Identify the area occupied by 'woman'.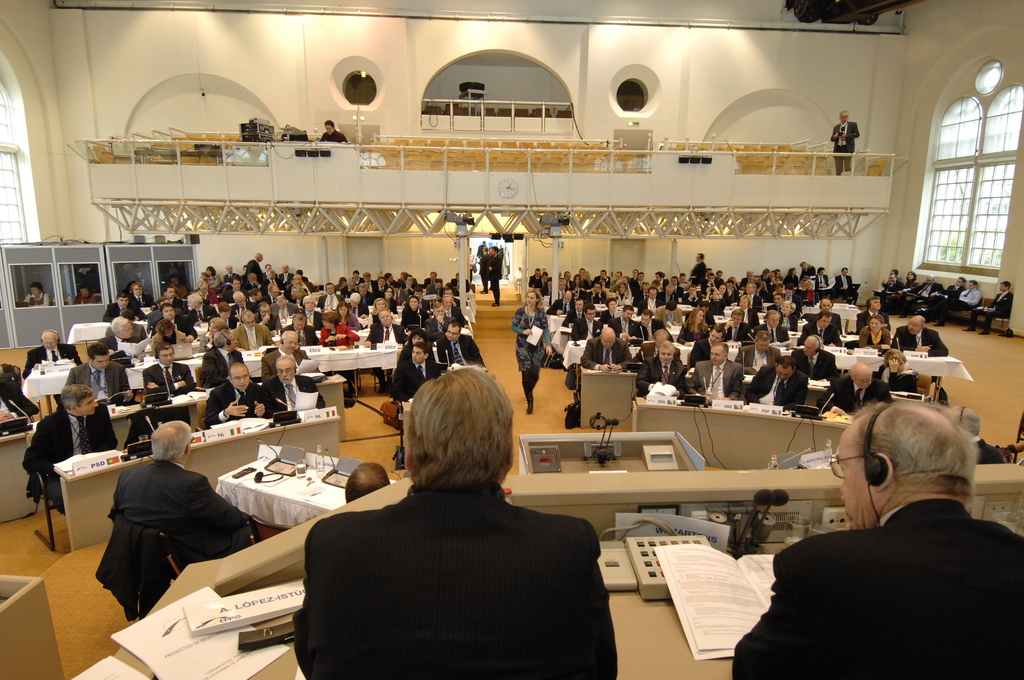
Area: region(19, 282, 52, 307).
